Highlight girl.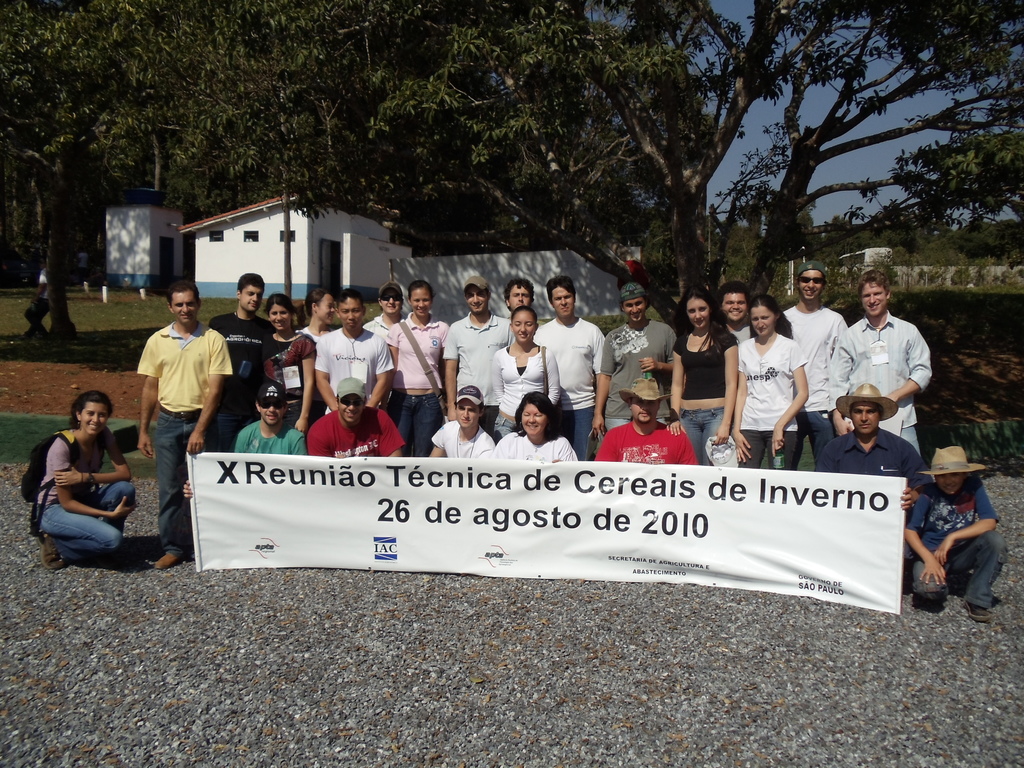
Highlighted region: bbox=(666, 290, 737, 460).
